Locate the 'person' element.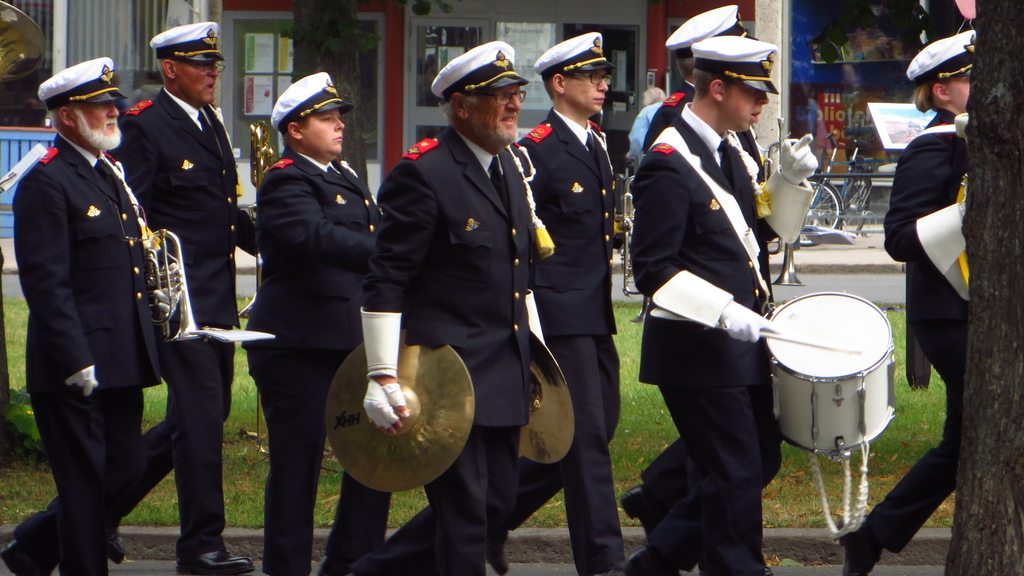
Element bbox: [left=27, top=65, right=185, bottom=563].
